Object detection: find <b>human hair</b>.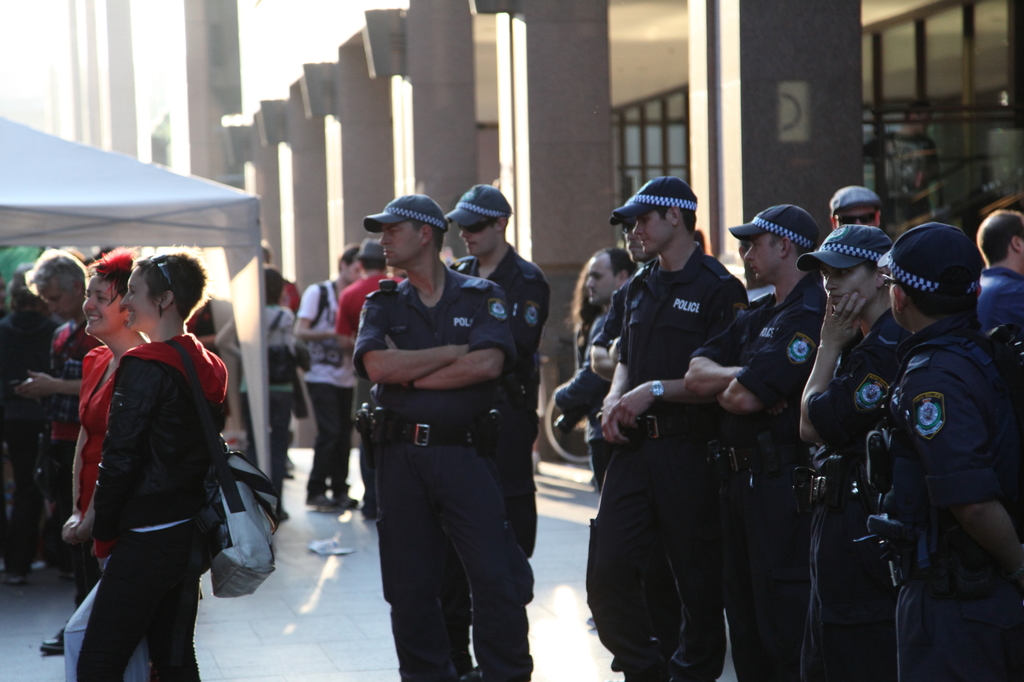
[768,232,812,262].
